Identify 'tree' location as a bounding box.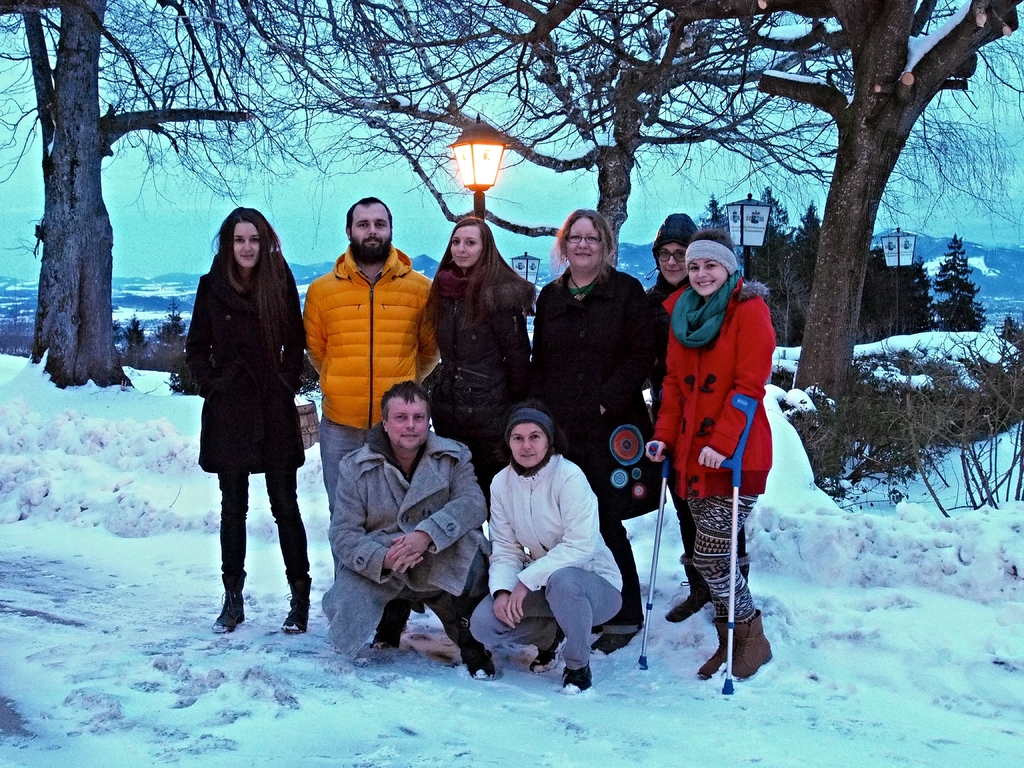
<region>154, 298, 182, 346</region>.
